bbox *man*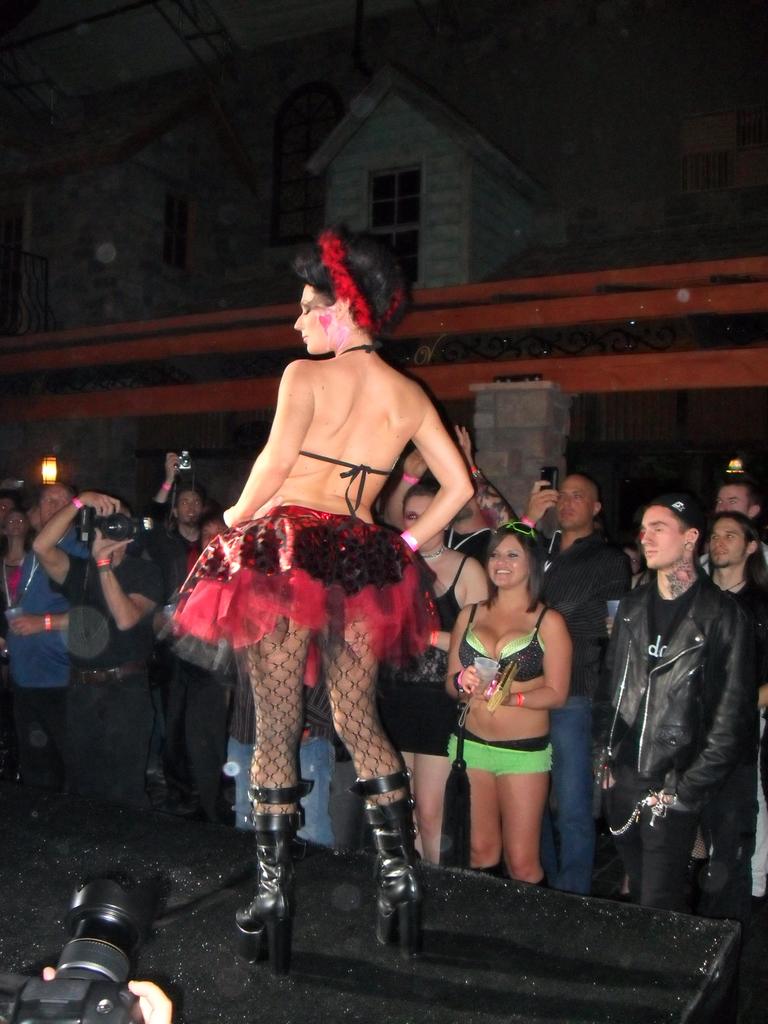
[x1=694, y1=473, x2=767, y2=581]
